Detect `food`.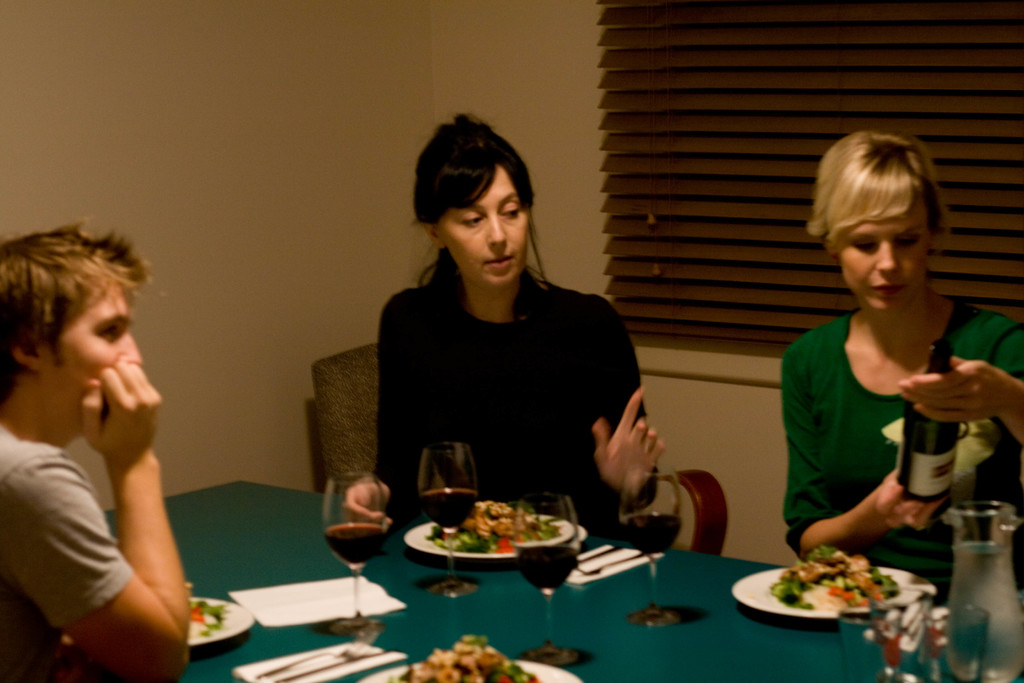
Detected at [left=426, top=498, right=564, bottom=557].
